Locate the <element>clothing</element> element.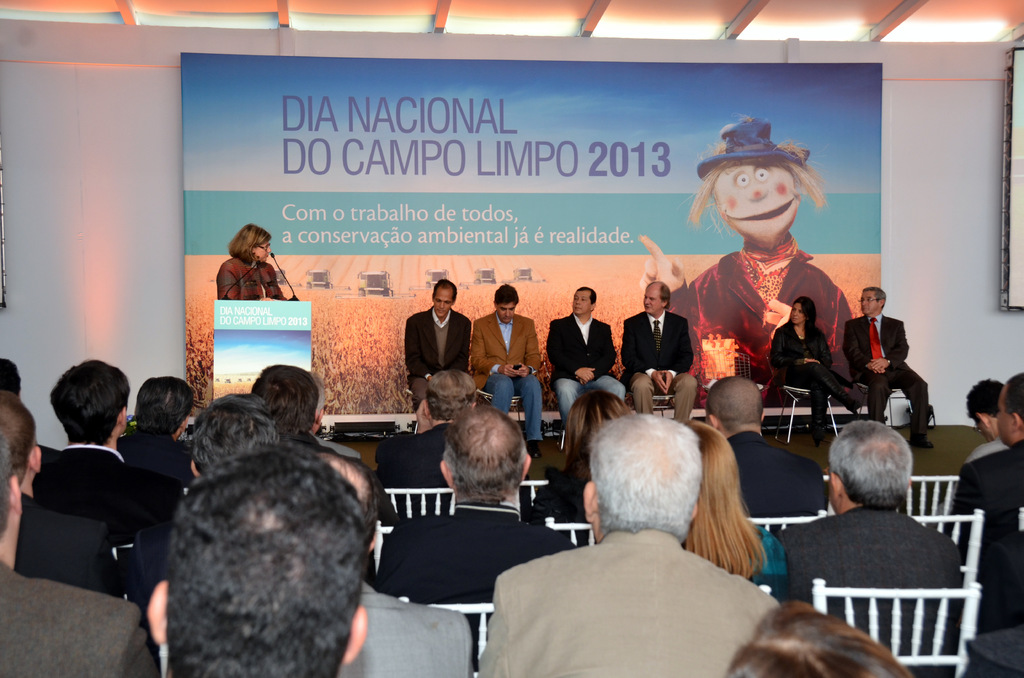
Element bbox: select_region(470, 542, 778, 677).
